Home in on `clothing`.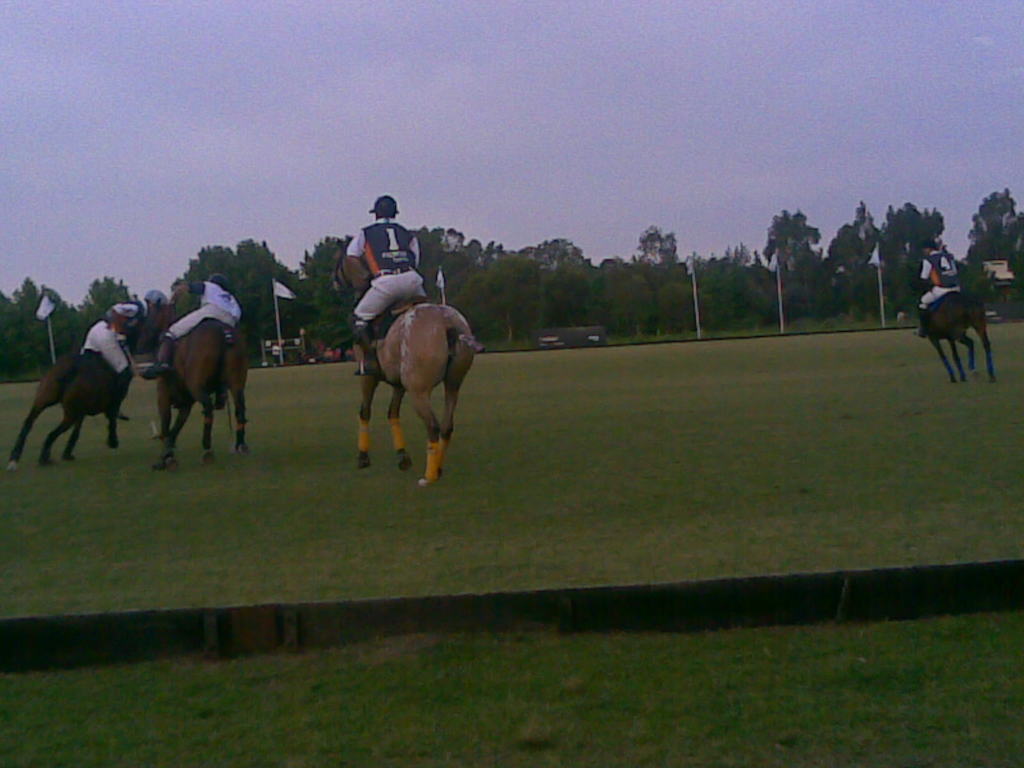
Homed in at region(918, 250, 966, 308).
